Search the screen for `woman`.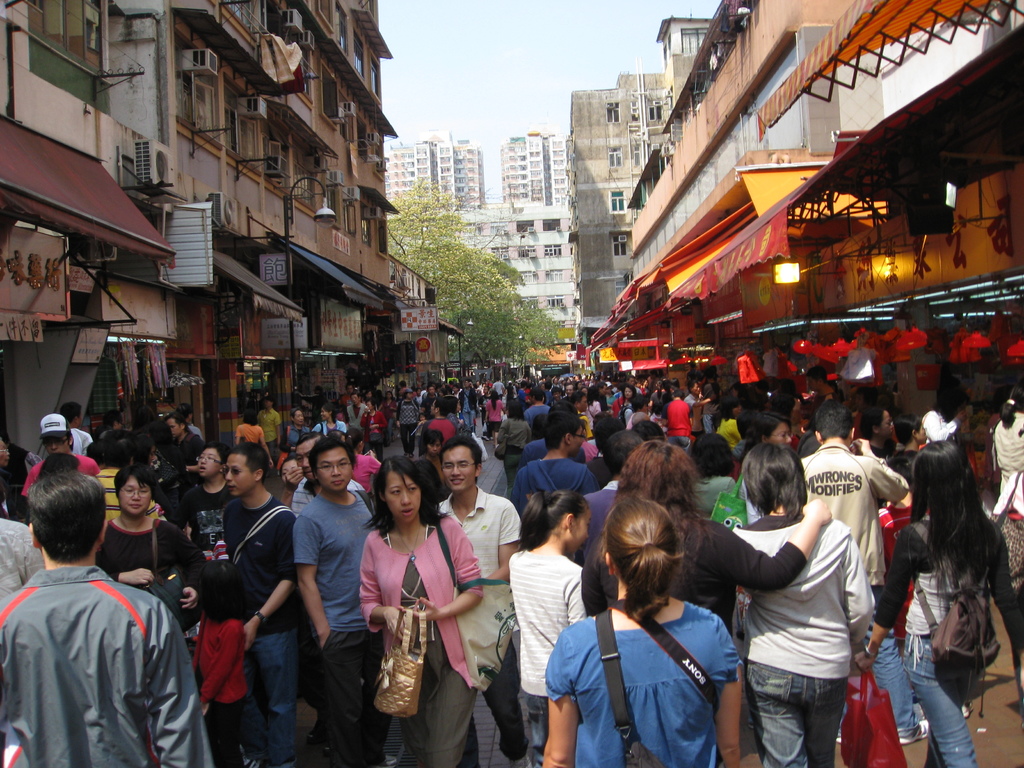
Found at [858, 440, 1016, 767].
